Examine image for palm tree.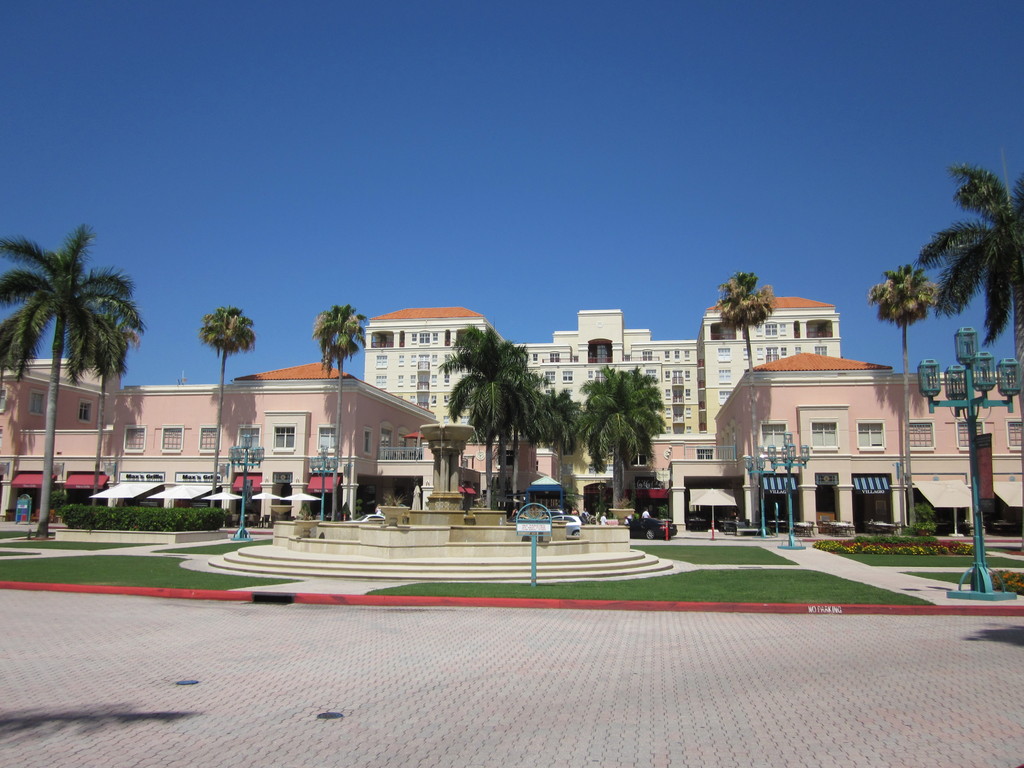
Examination result: x1=870 y1=259 x2=932 y2=528.
